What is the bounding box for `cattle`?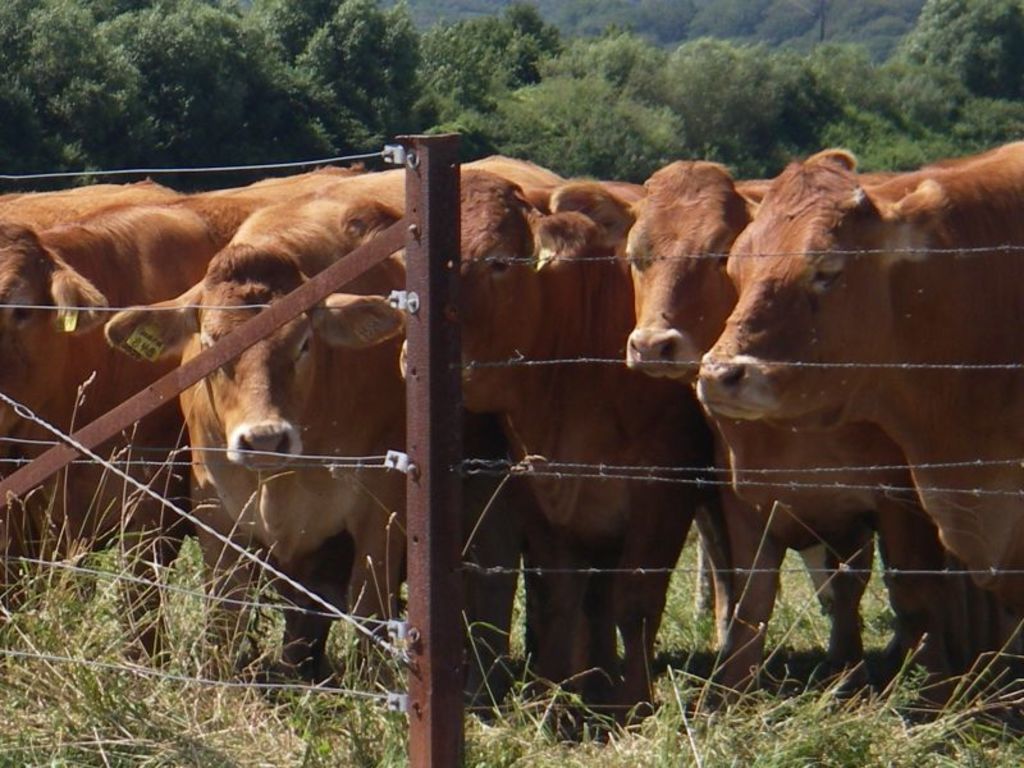
Rect(691, 146, 1023, 627).
